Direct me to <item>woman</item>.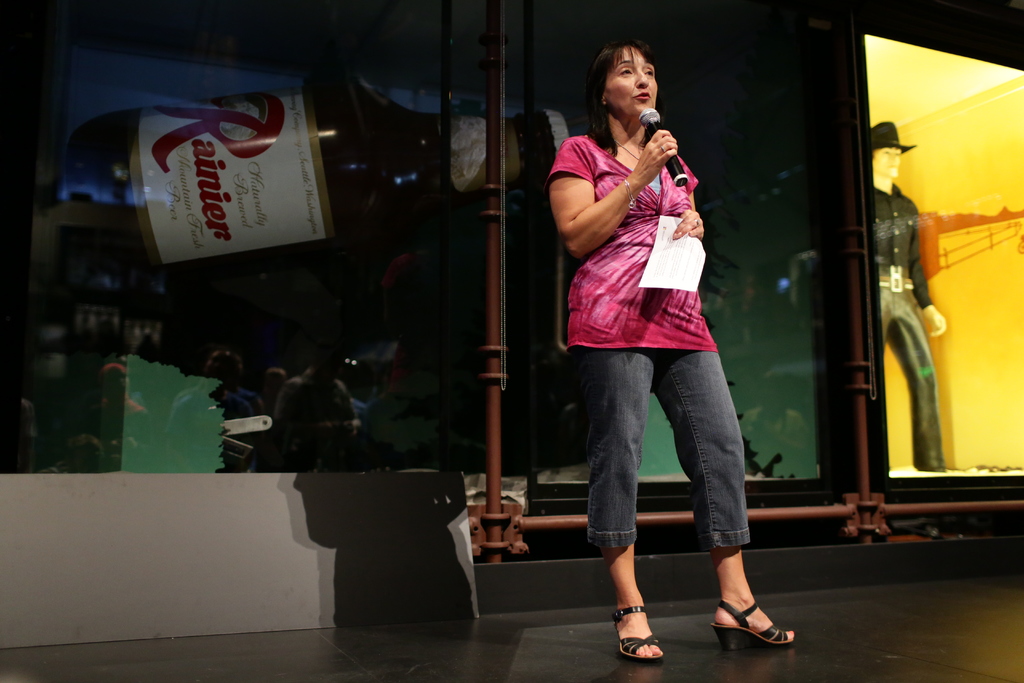
Direction: [543,32,817,676].
